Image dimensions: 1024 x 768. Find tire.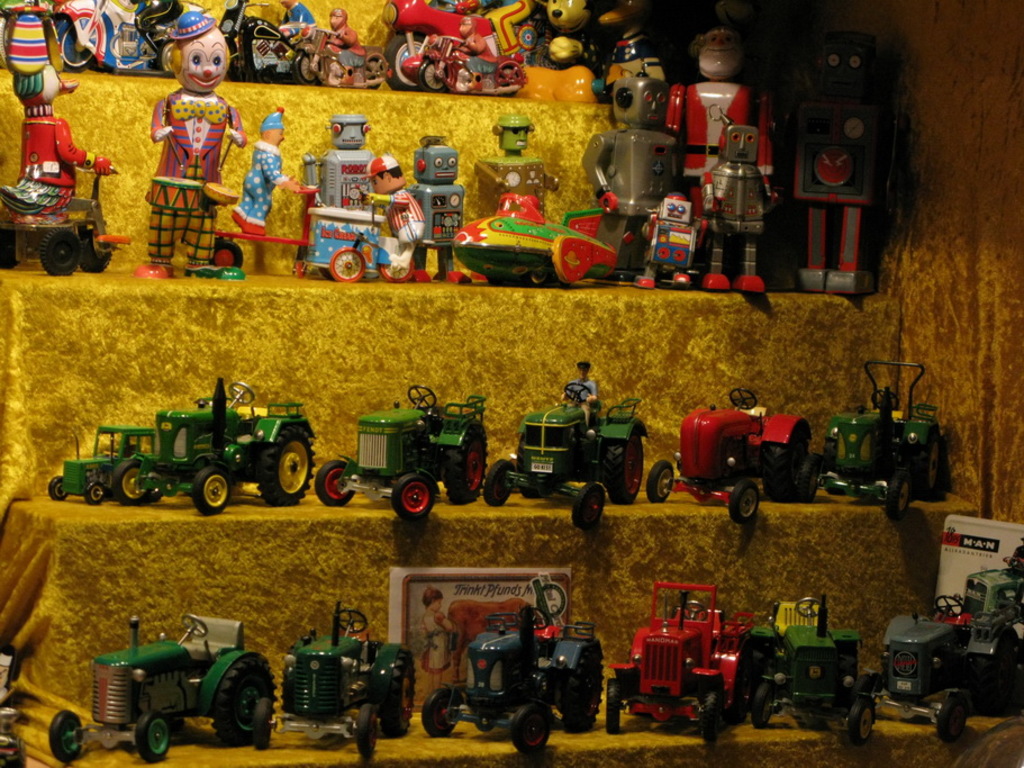
bbox(83, 233, 117, 274).
